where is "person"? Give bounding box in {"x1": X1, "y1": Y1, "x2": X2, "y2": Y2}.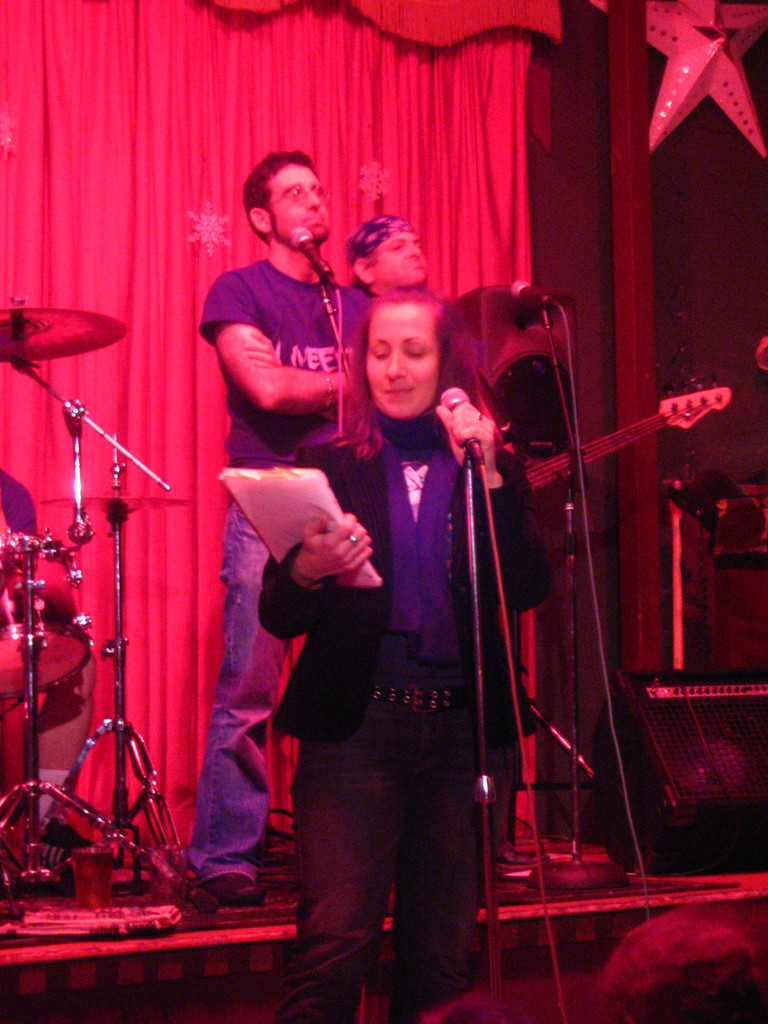
{"x1": 595, "y1": 906, "x2": 767, "y2": 1023}.
